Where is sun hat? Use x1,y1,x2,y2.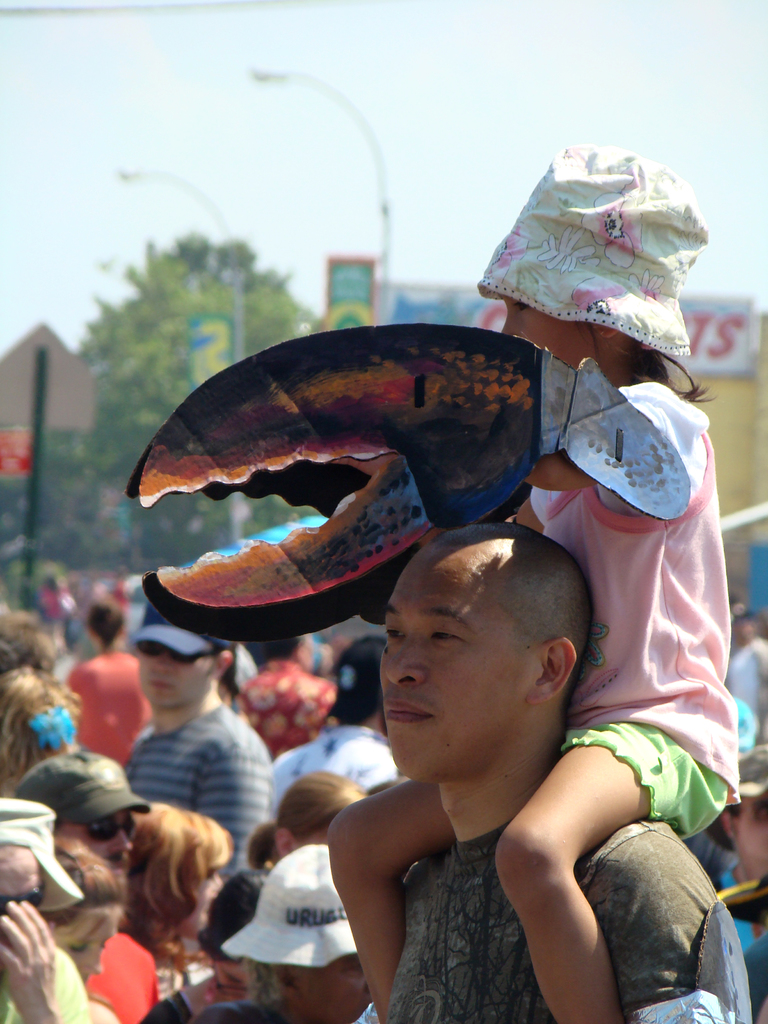
476,135,710,357.
